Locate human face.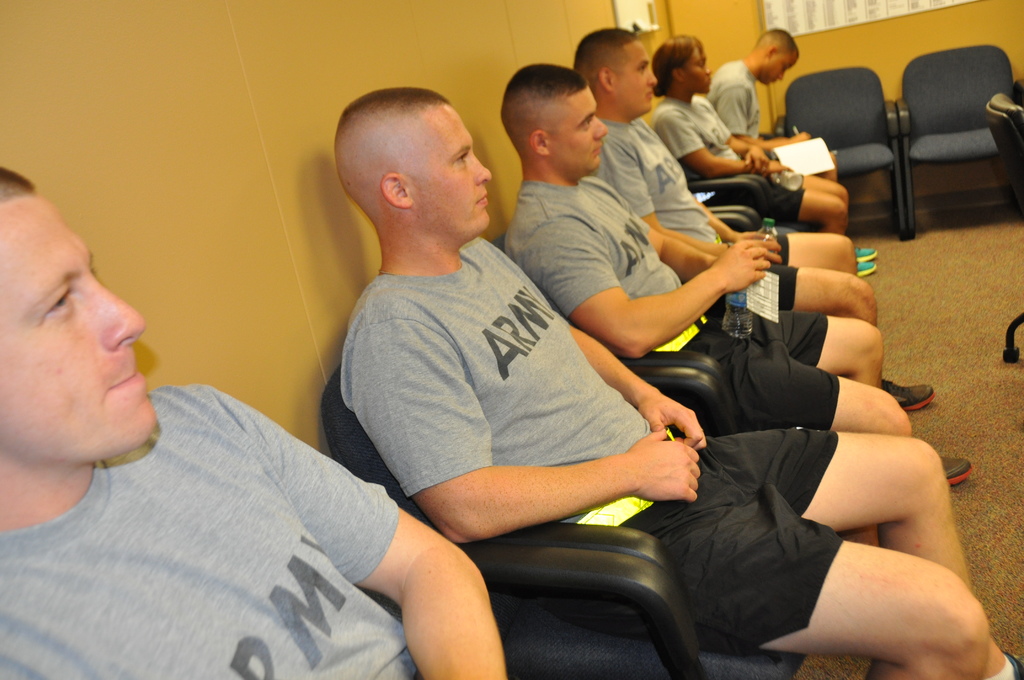
Bounding box: [left=420, top=105, right=491, bottom=236].
